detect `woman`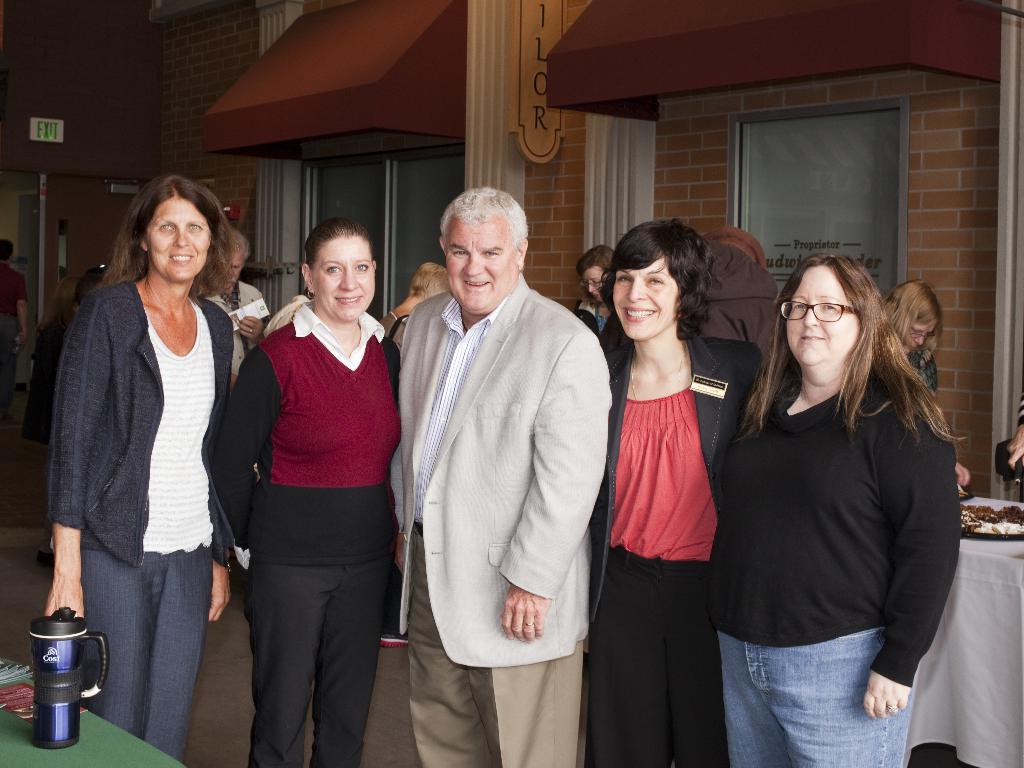
[564, 243, 611, 341]
